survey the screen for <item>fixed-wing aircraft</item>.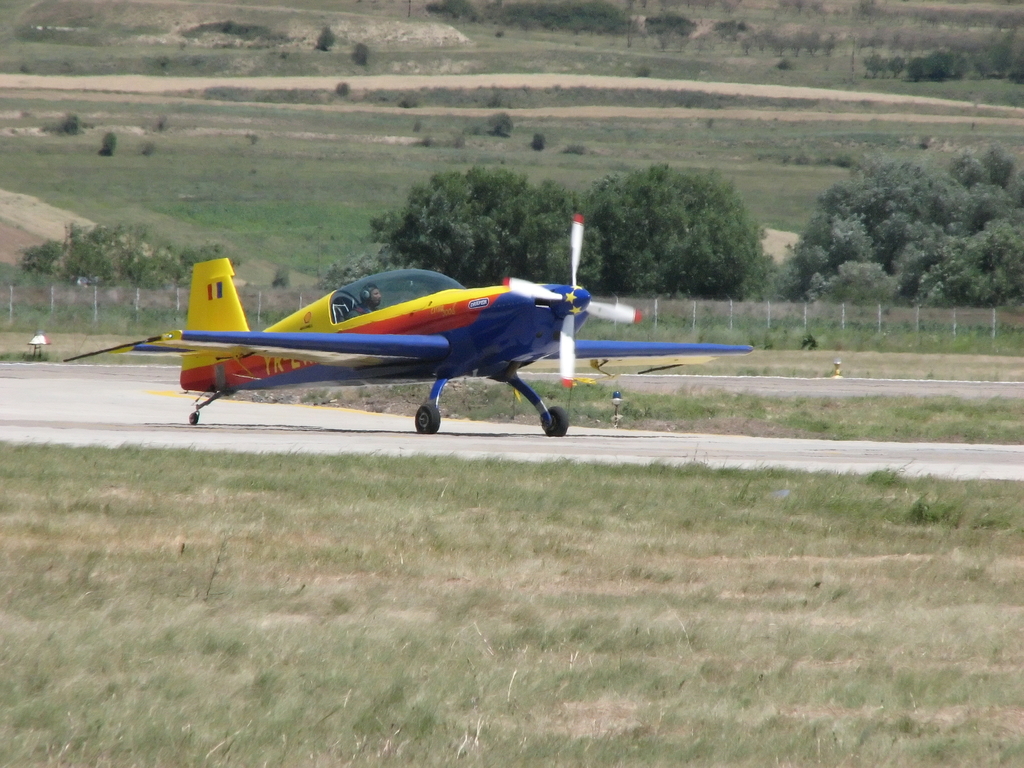
Survey found: pyautogui.locateOnScreen(62, 202, 747, 434).
